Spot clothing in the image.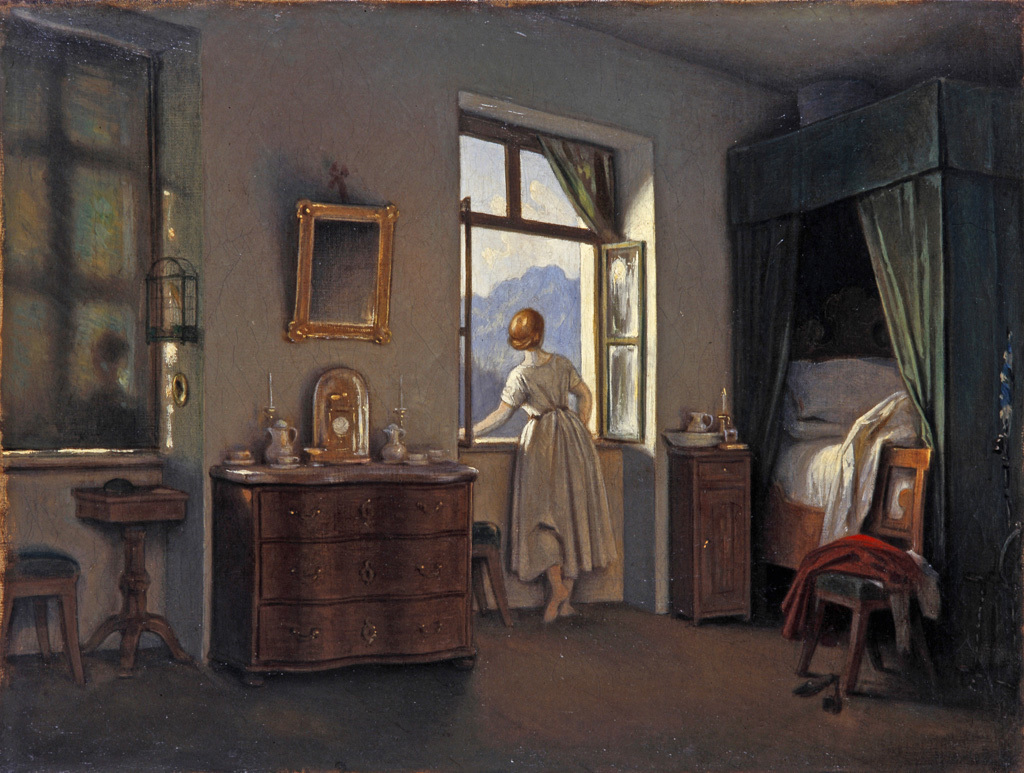
clothing found at 498,337,613,613.
